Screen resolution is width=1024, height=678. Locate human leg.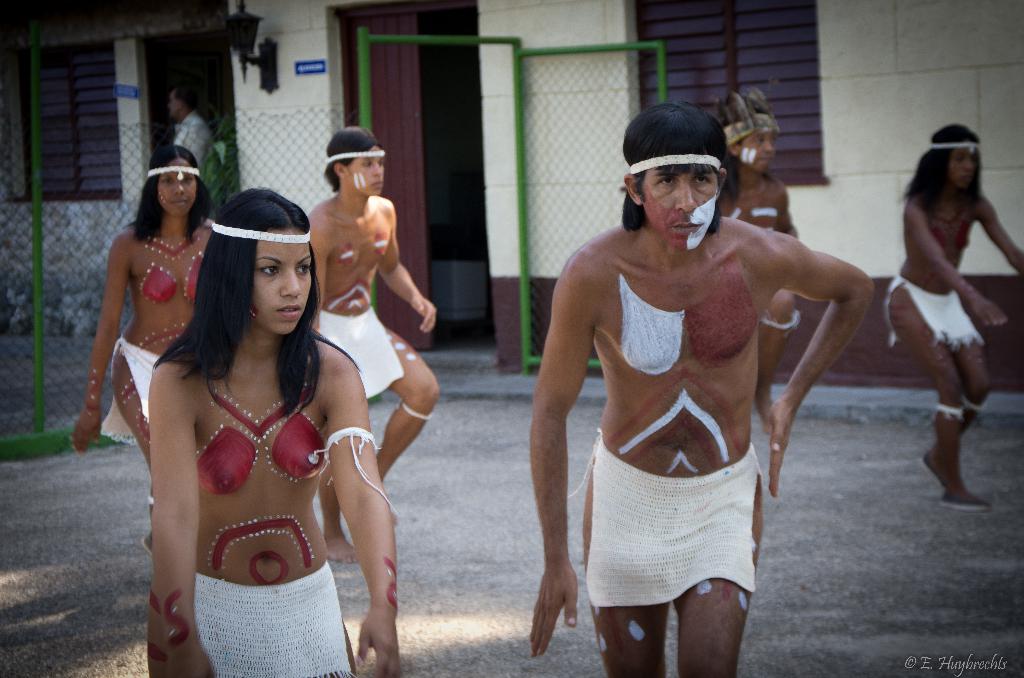
[left=143, top=574, right=273, bottom=677].
